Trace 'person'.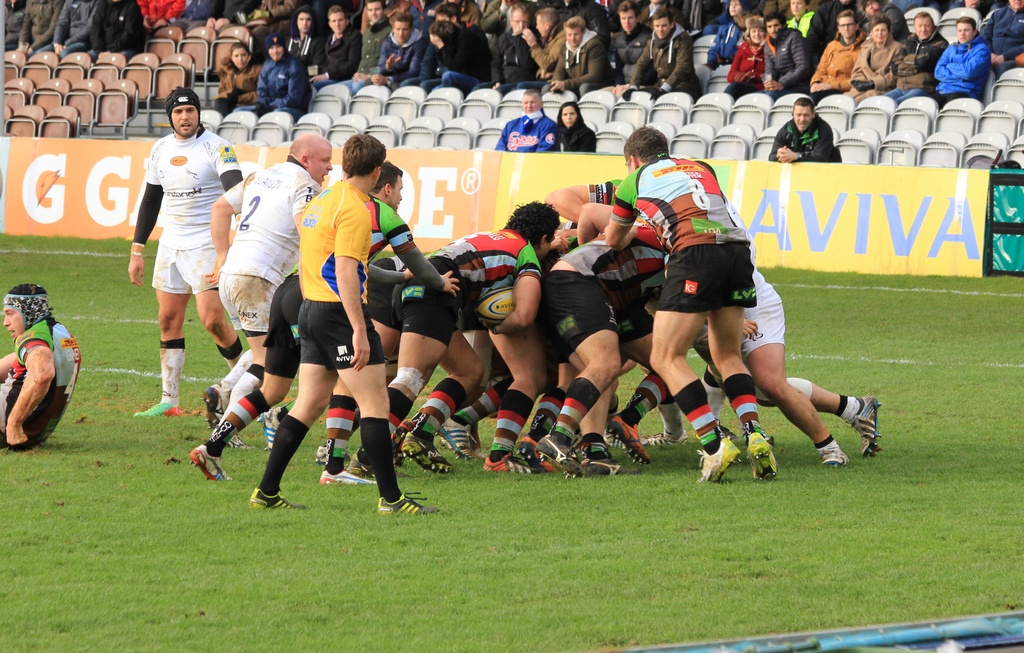
Traced to select_region(0, 282, 79, 450).
